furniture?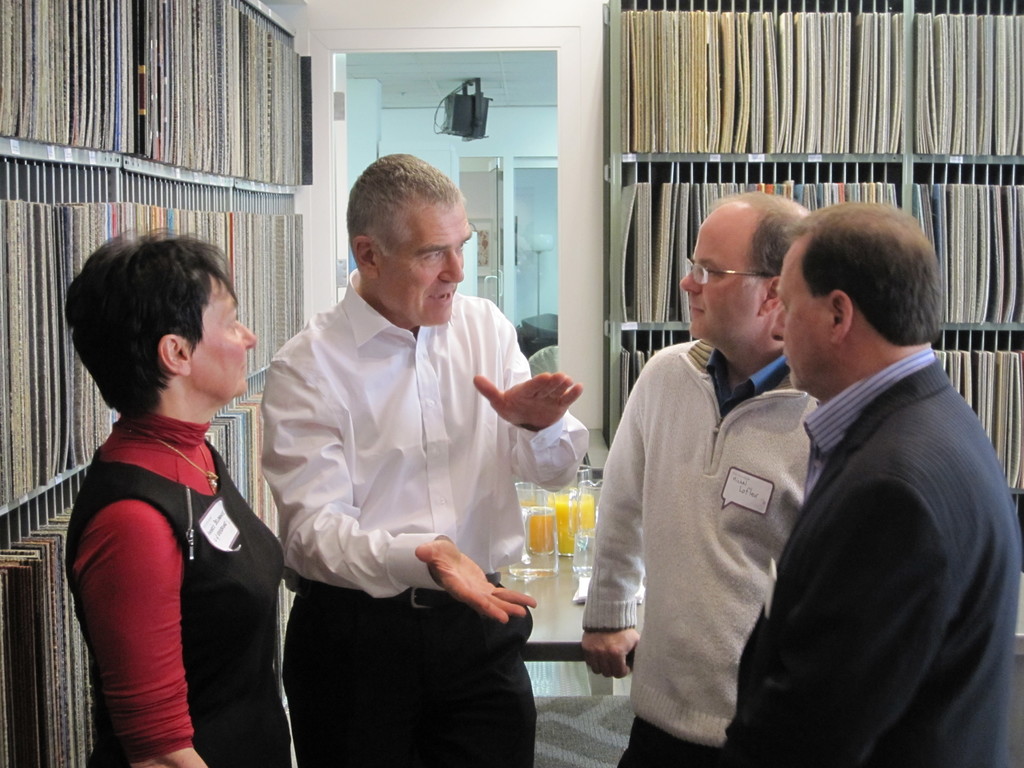
599,0,1023,561
